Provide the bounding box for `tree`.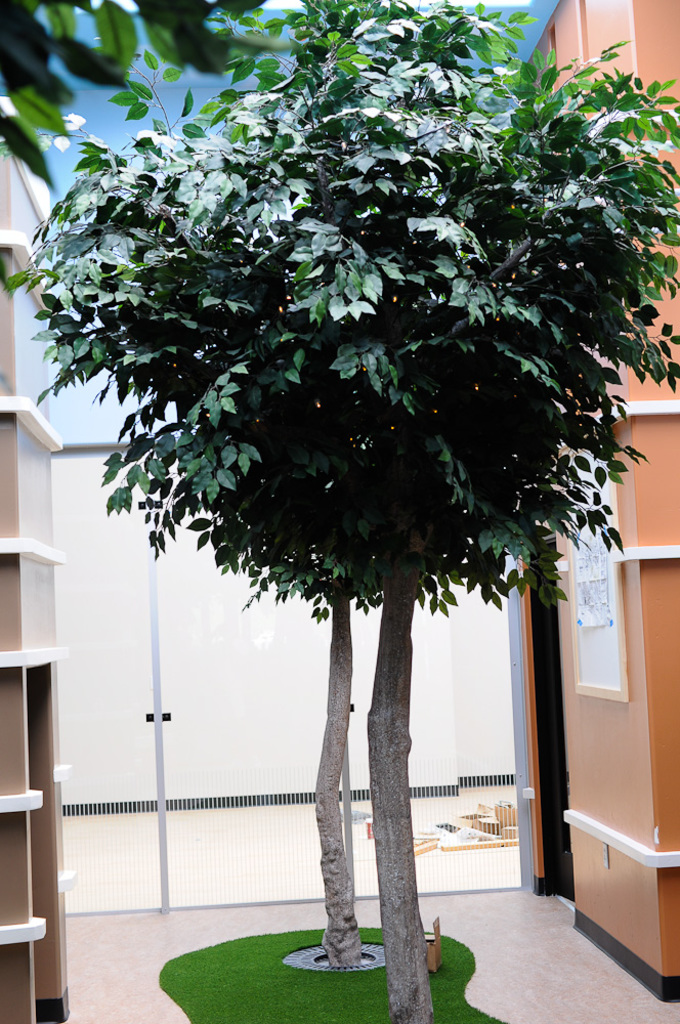
<box>49,0,679,1023</box>.
